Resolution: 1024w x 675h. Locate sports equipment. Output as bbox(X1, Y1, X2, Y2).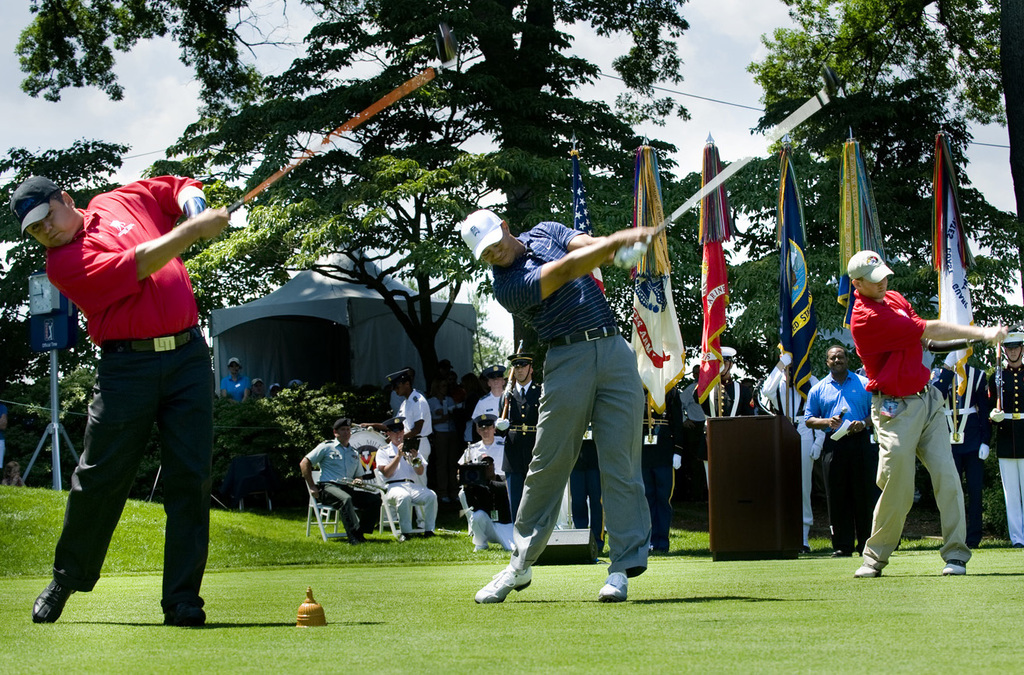
bbox(855, 566, 878, 578).
